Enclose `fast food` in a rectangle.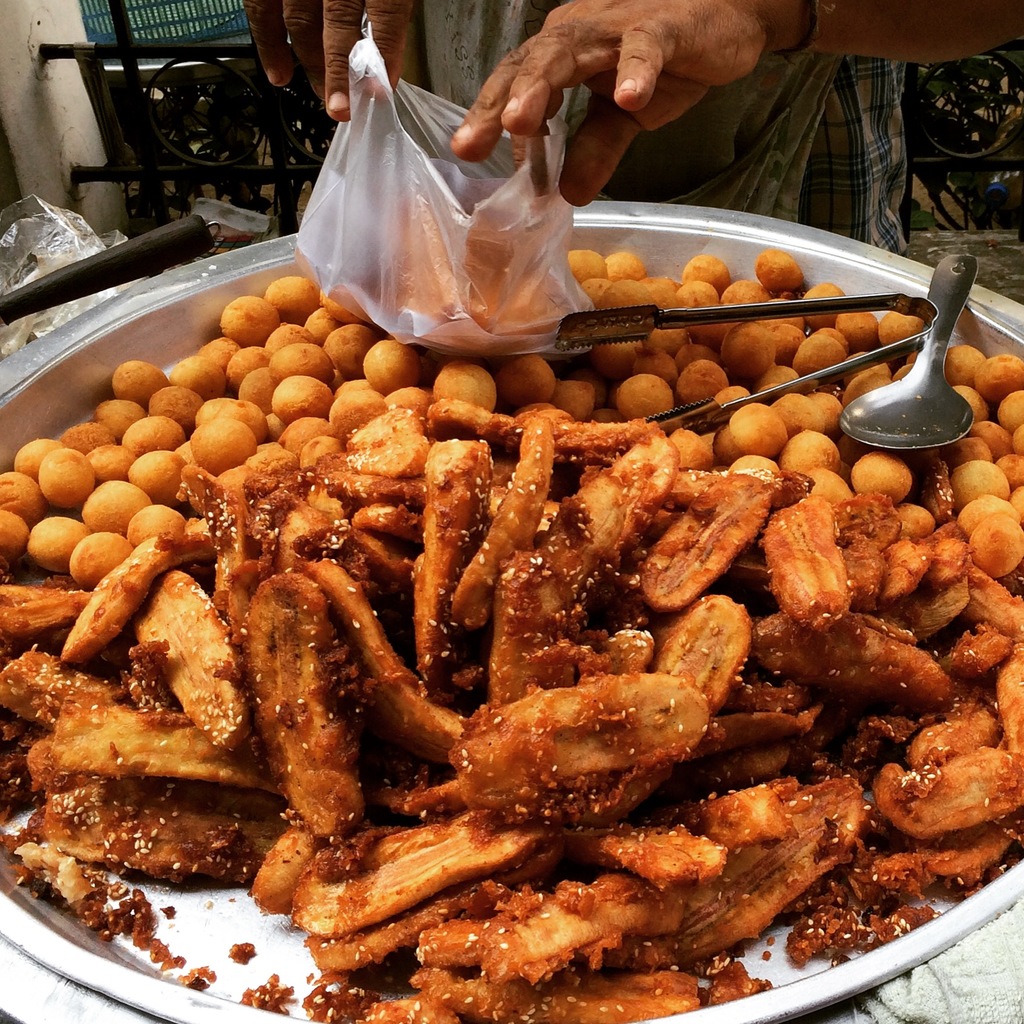
(641,275,700,309).
